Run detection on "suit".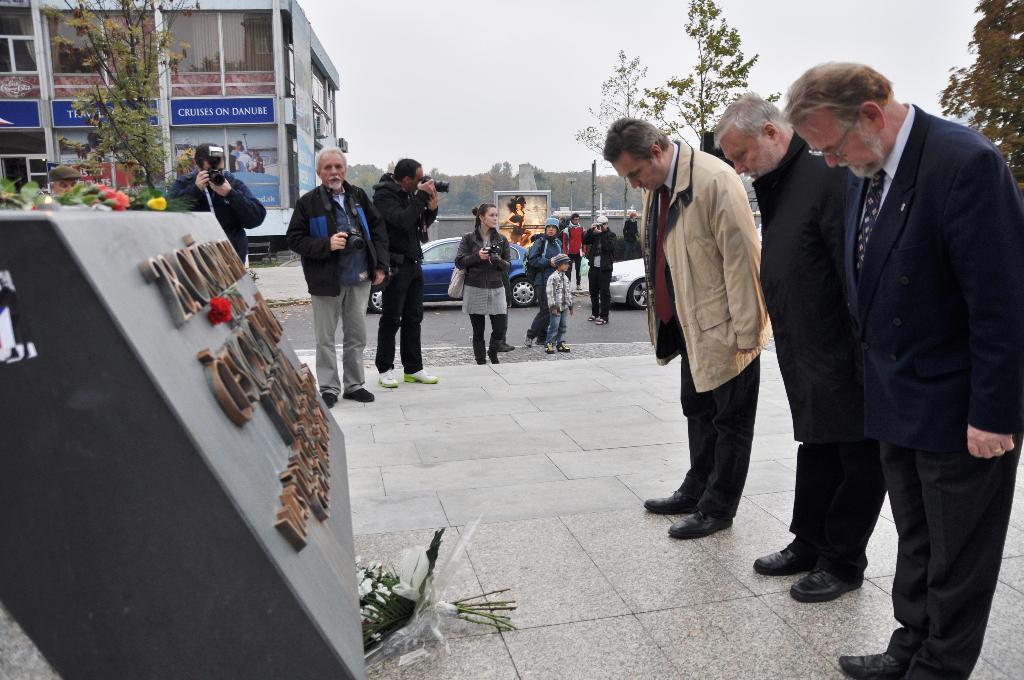
Result: crop(755, 132, 890, 577).
